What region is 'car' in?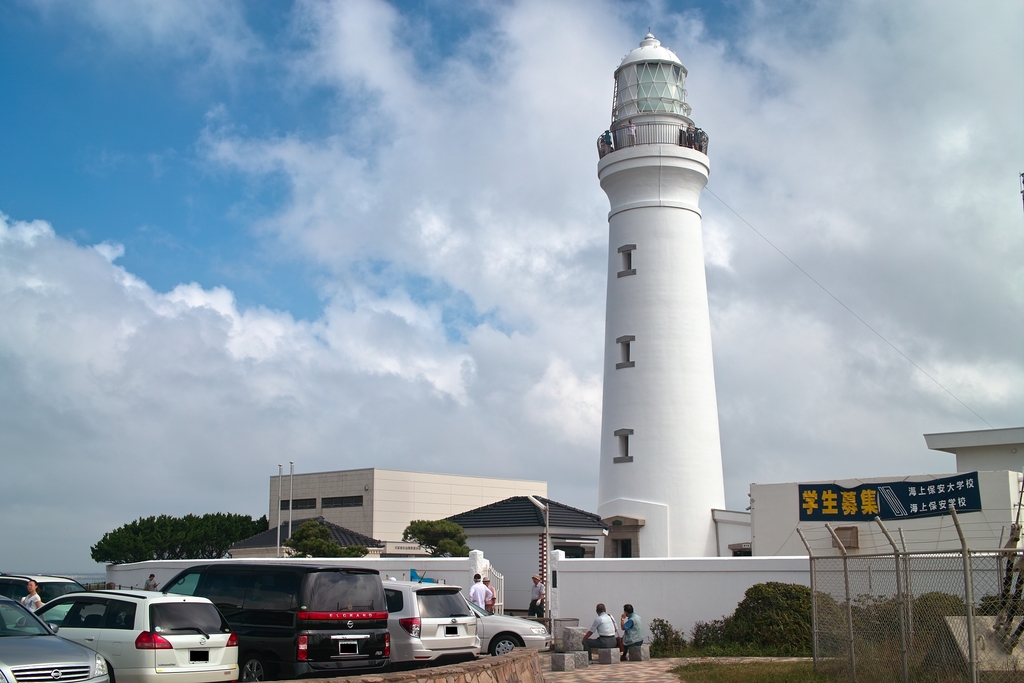
{"left": 0, "top": 597, "right": 104, "bottom": 682}.
